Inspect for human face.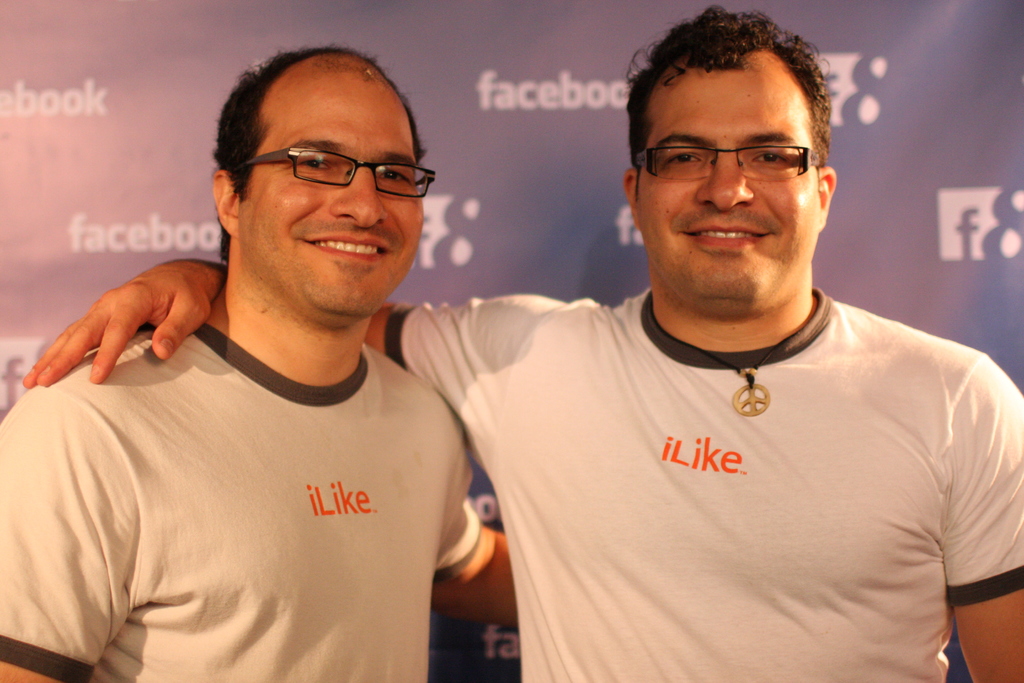
Inspection: <box>238,79,426,318</box>.
